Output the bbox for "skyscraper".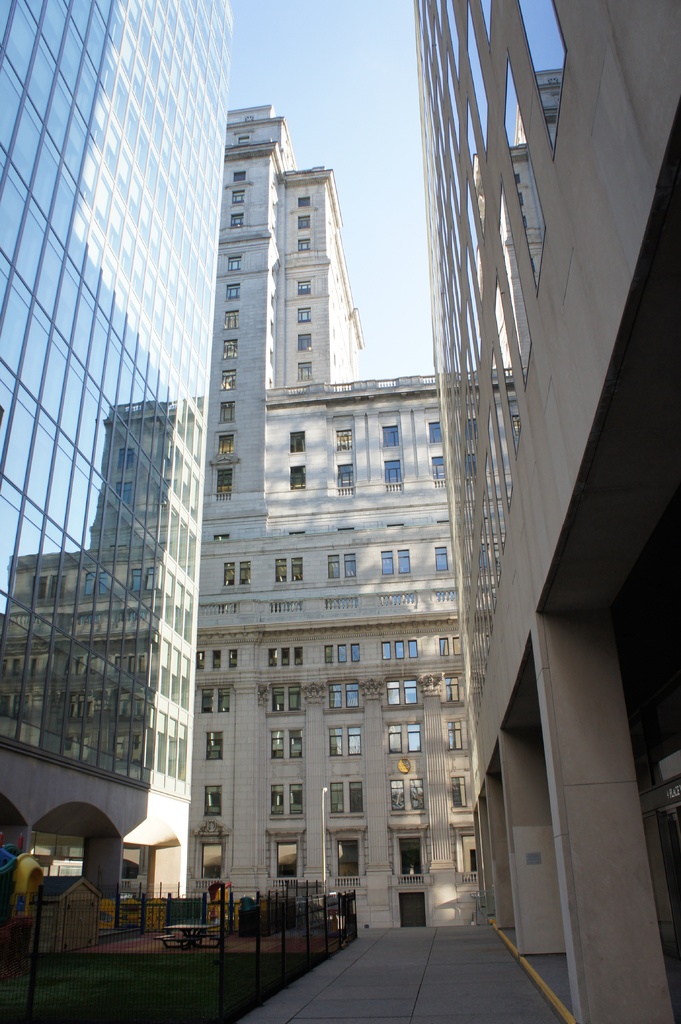
{"x1": 0, "y1": 0, "x2": 239, "y2": 948}.
